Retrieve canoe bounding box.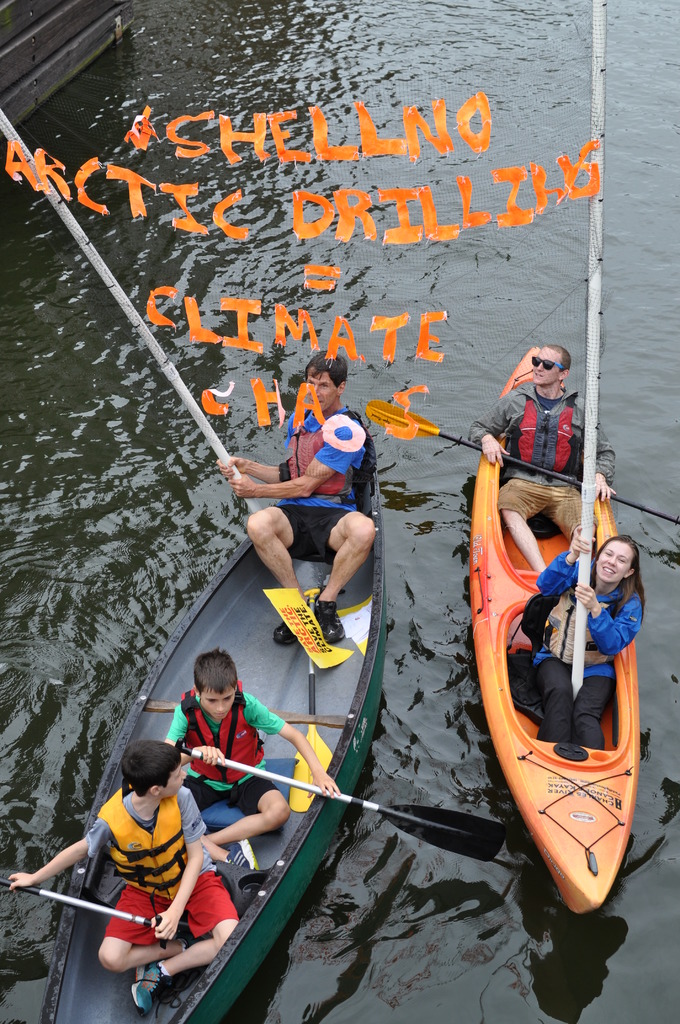
Bounding box: <box>469,346,640,916</box>.
